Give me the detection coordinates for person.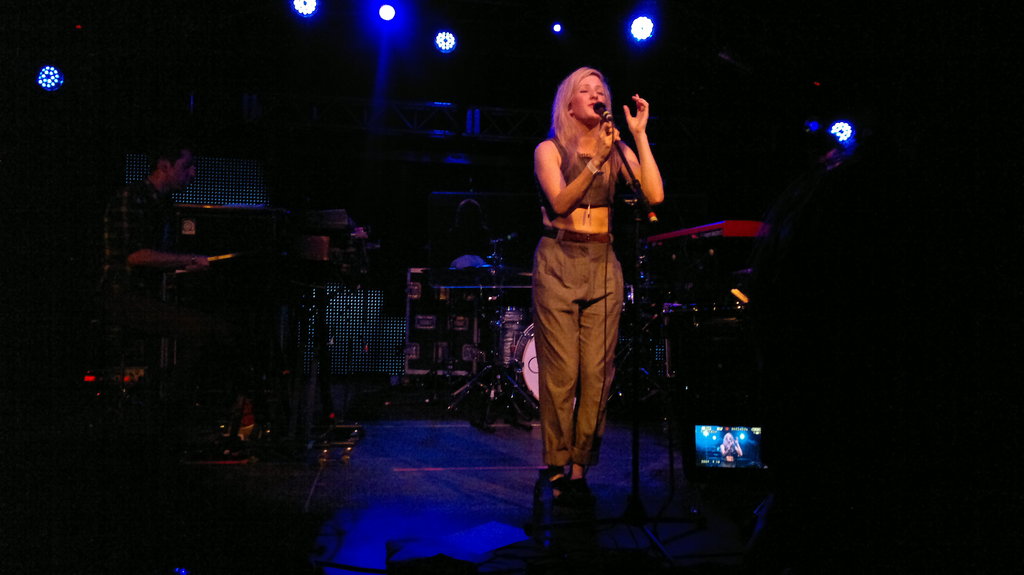
left=116, top=140, right=215, bottom=316.
